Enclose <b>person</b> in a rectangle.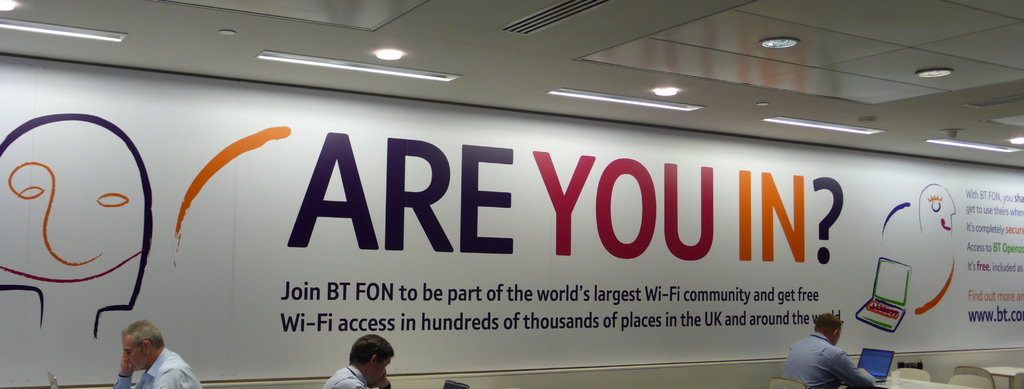
crop(796, 307, 872, 386).
